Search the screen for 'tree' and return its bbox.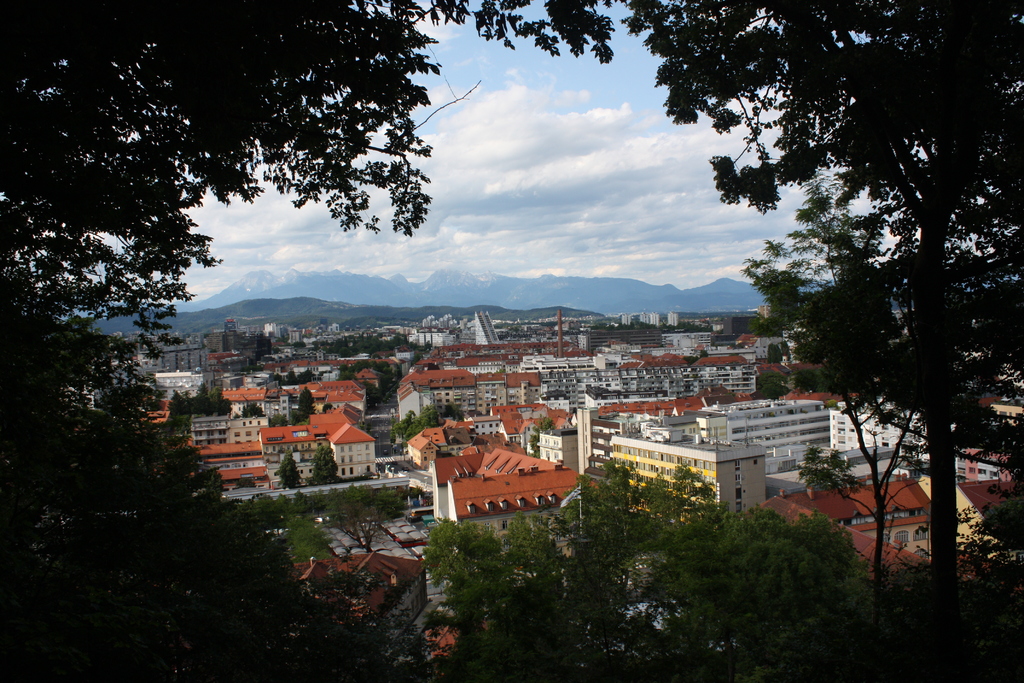
Found: 424/339/435/352.
